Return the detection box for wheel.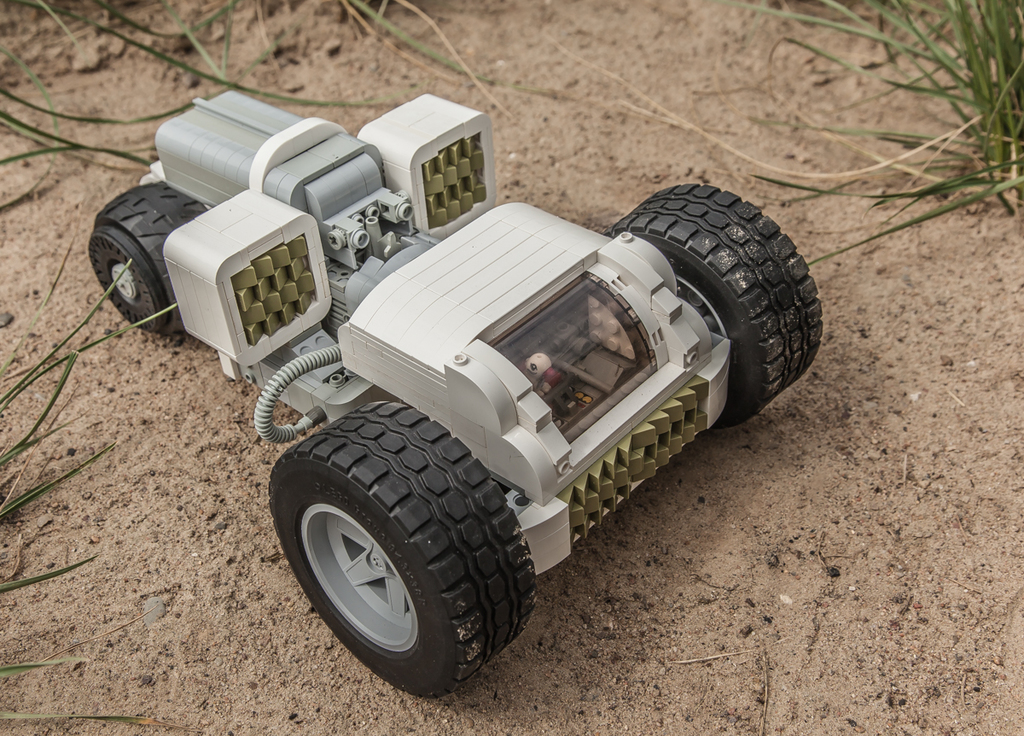
(280,394,513,687).
